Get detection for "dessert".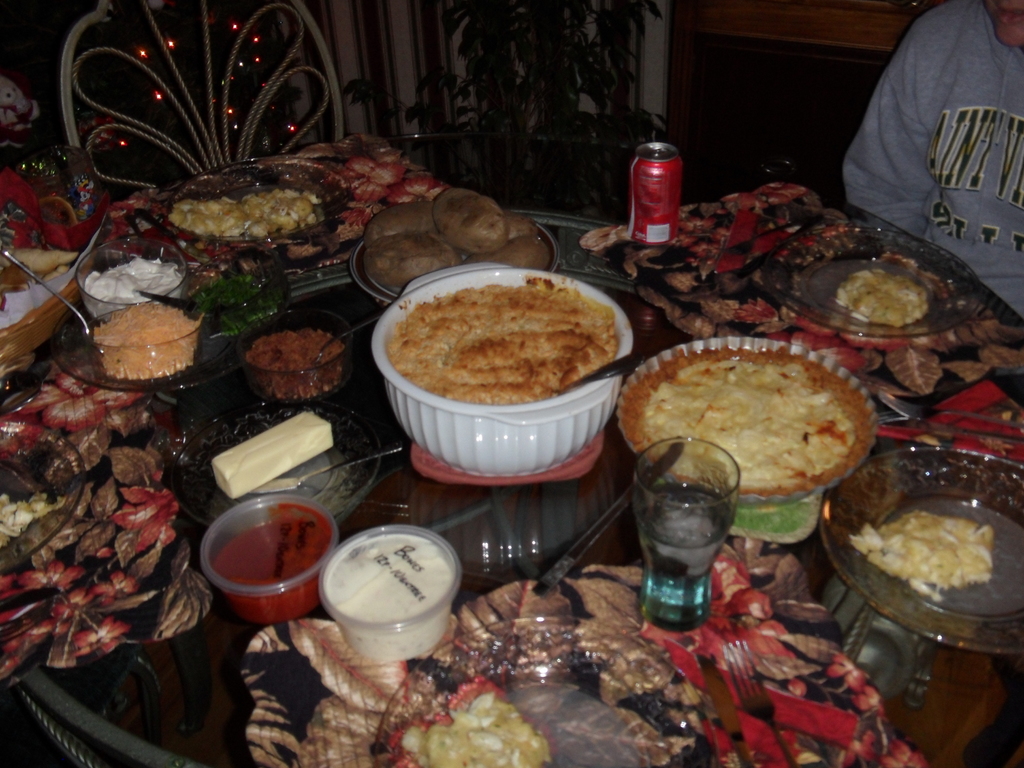
Detection: (372, 227, 446, 301).
